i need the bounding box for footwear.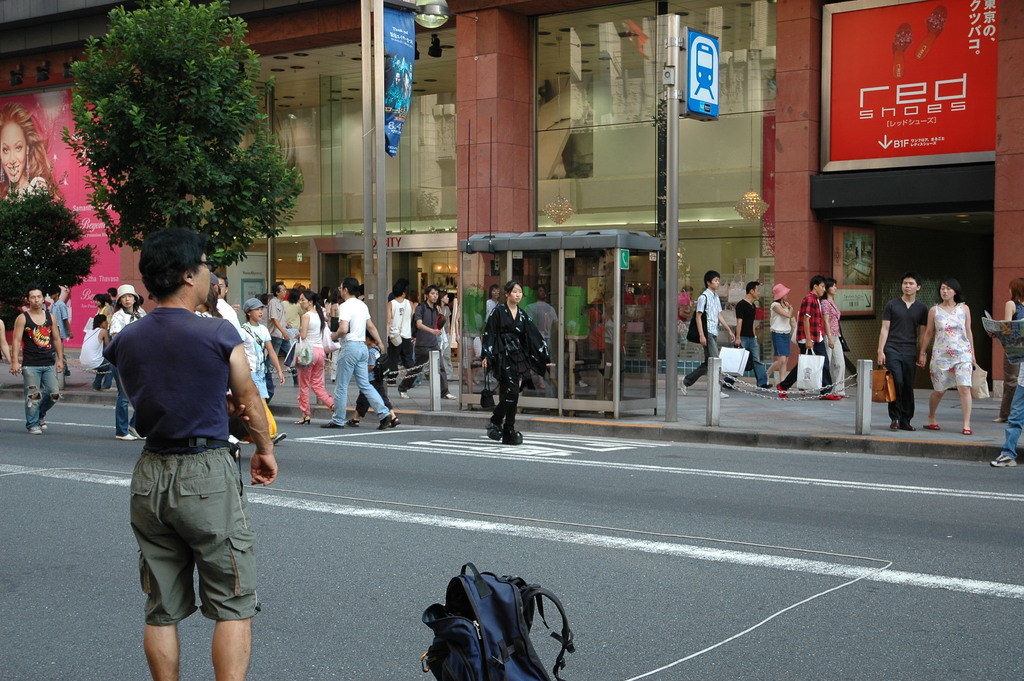
Here it is: 399 389 408 398.
